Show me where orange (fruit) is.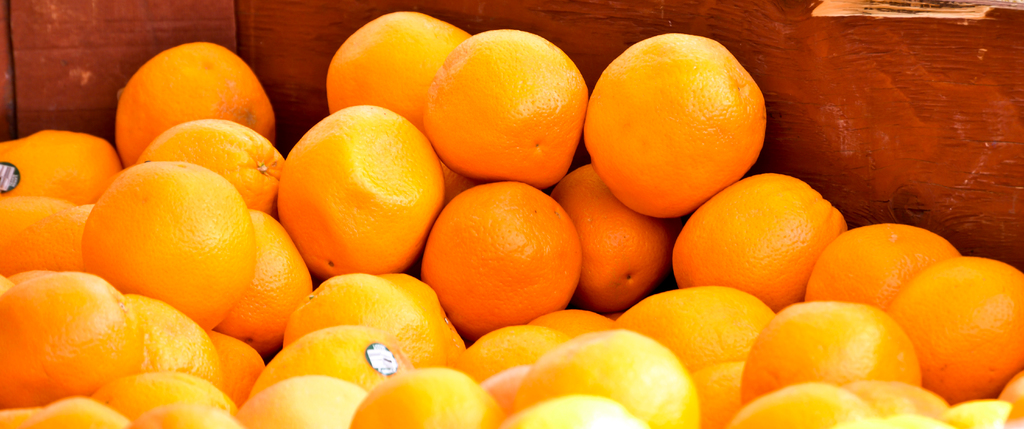
orange (fruit) is at pyautogui.locateOnScreen(620, 279, 764, 375).
